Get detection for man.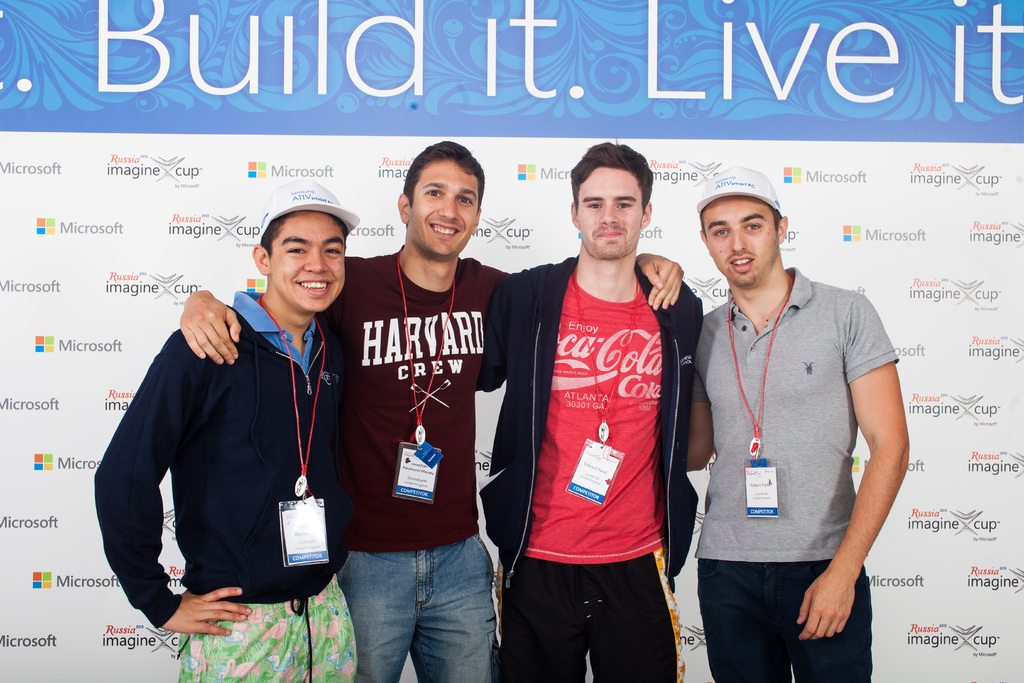
Detection: left=92, top=176, right=360, bottom=682.
